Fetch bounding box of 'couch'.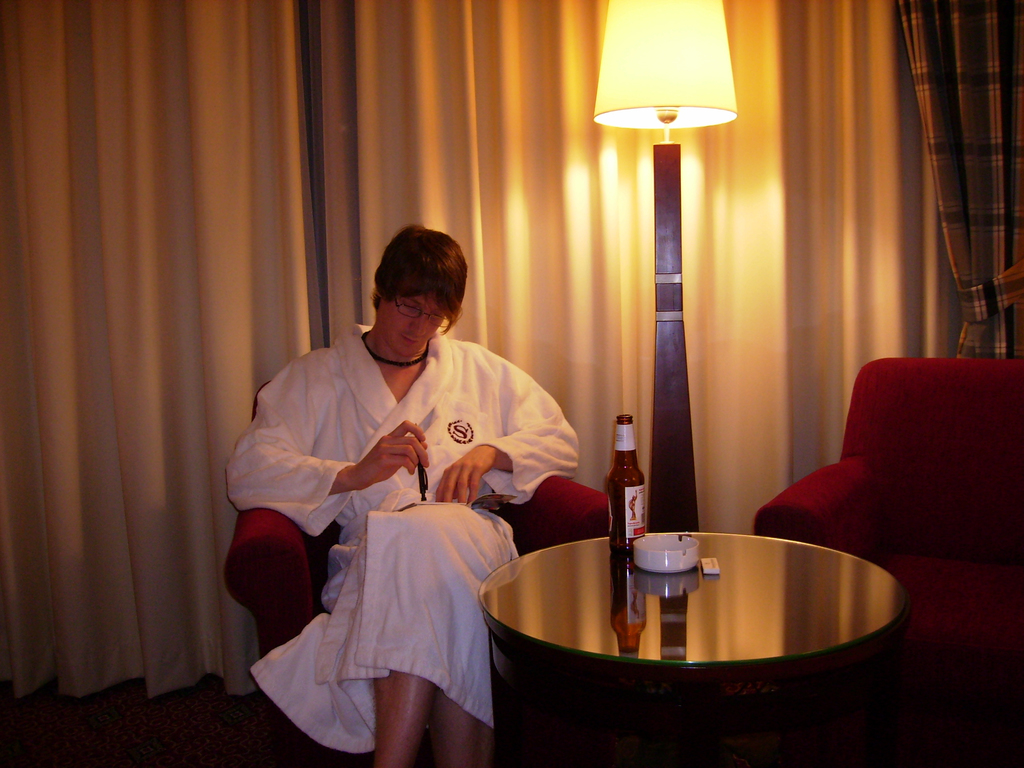
Bbox: 751 349 1023 733.
